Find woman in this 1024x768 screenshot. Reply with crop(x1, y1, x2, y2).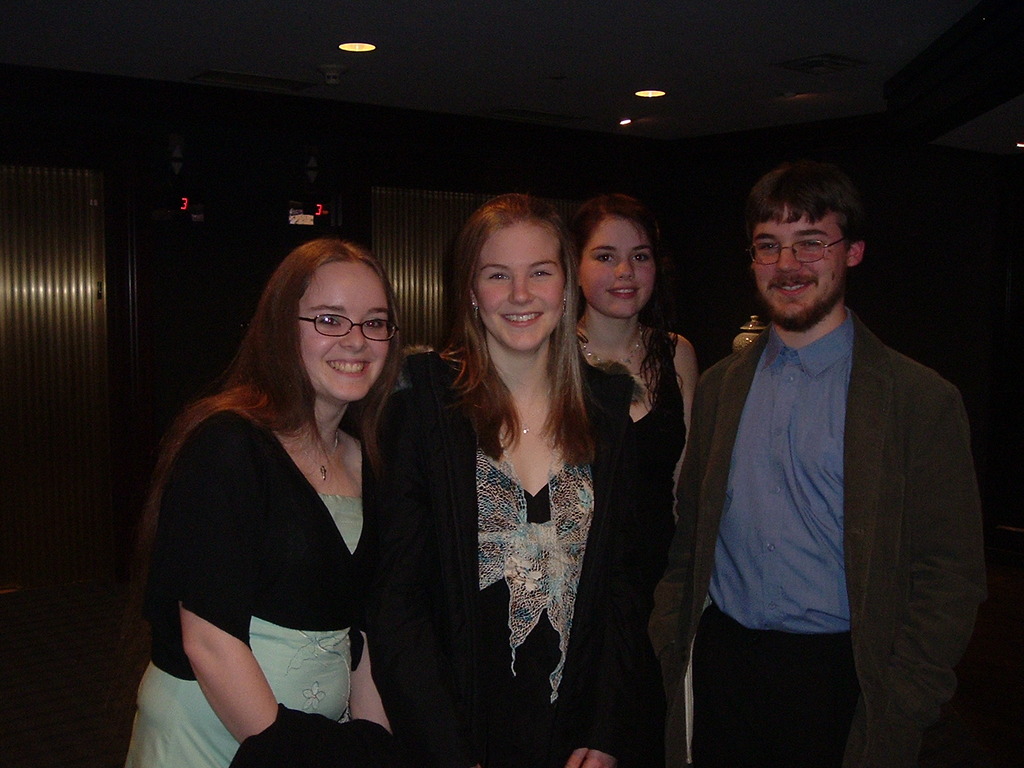
crop(553, 173, 707, 767).
